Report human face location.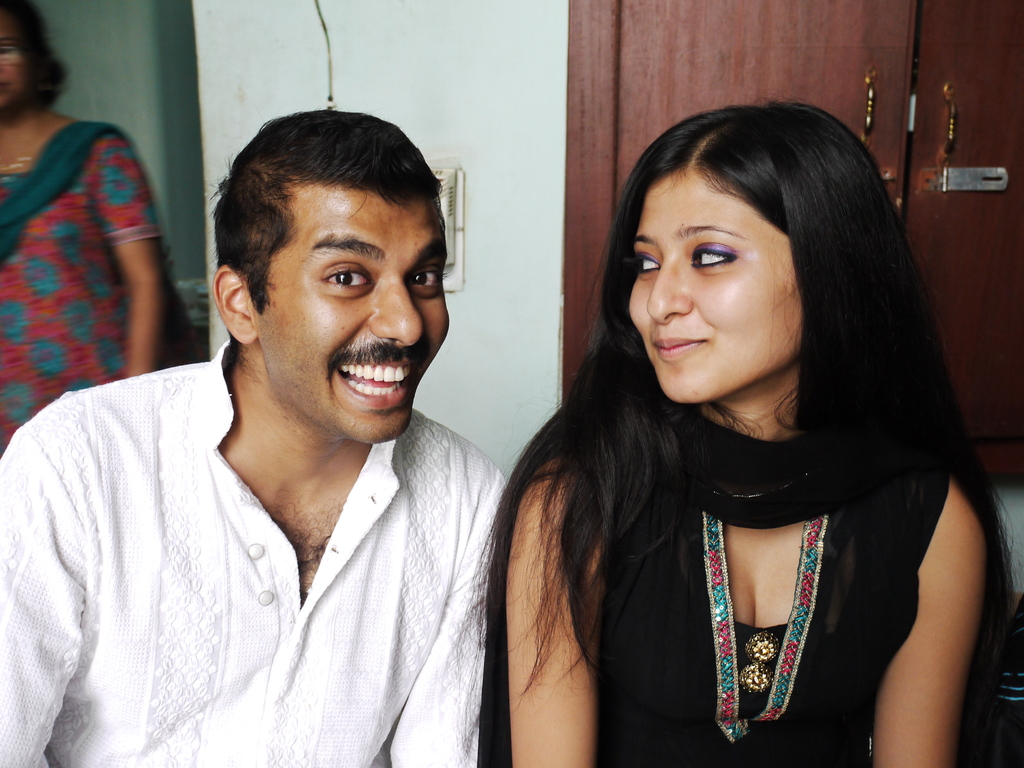
Report: 630/166/800/406.
